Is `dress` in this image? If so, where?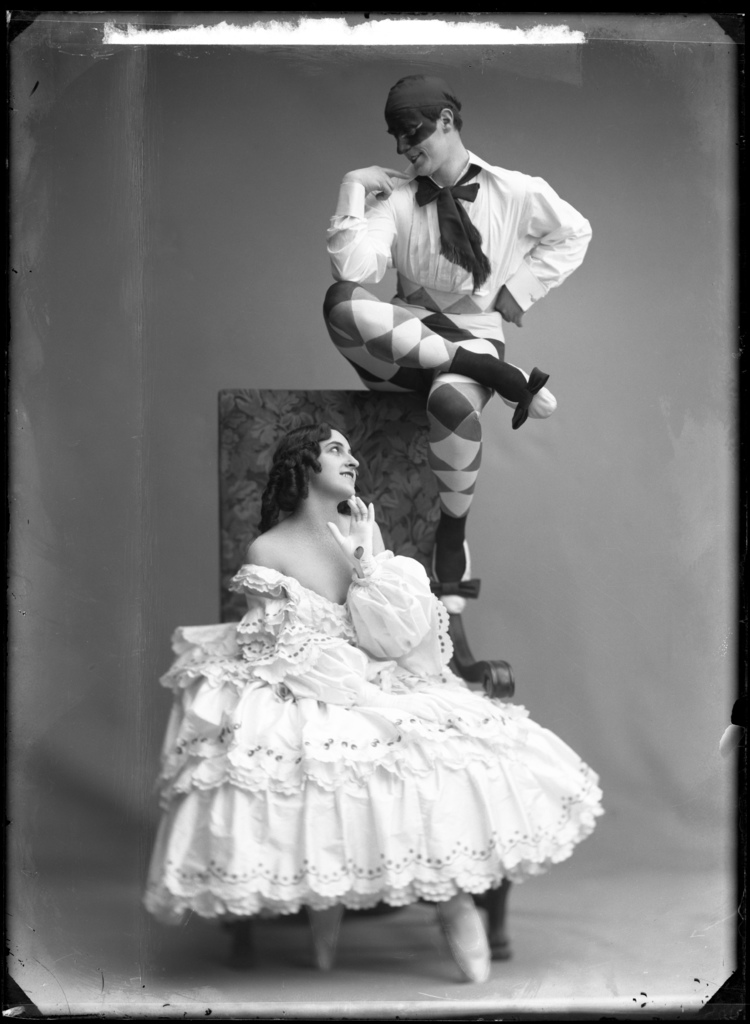
Yes, at region(143, 548, 609, 926).
